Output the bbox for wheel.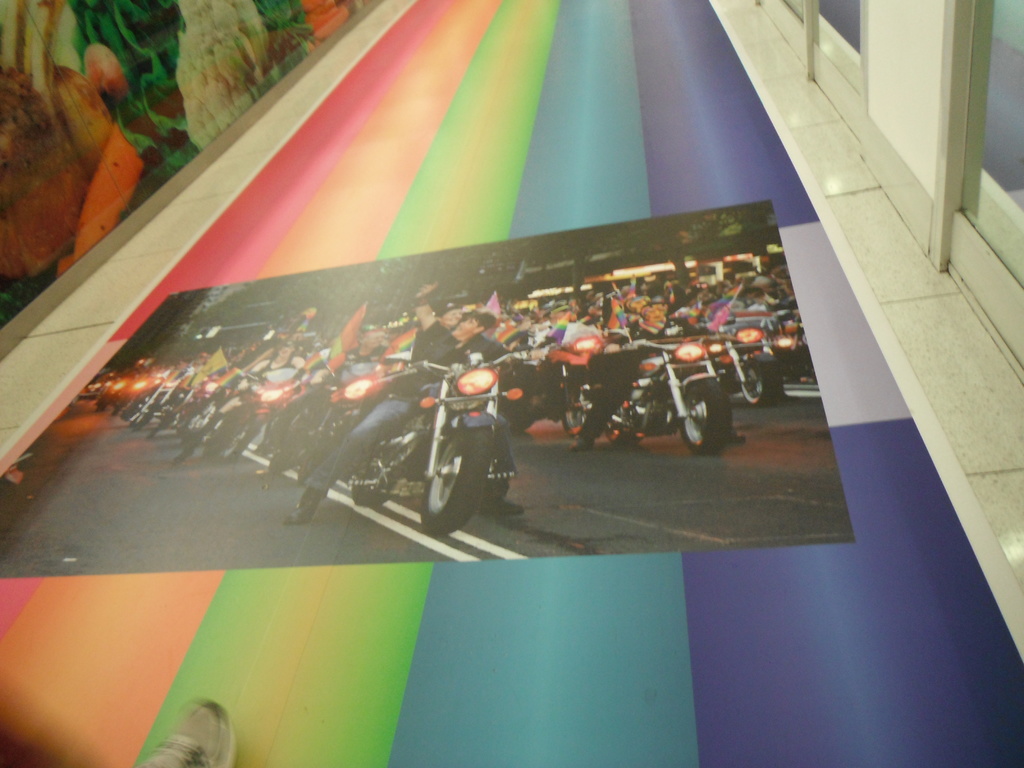
(x1=609, y1=399, x2=629, y2=438).
